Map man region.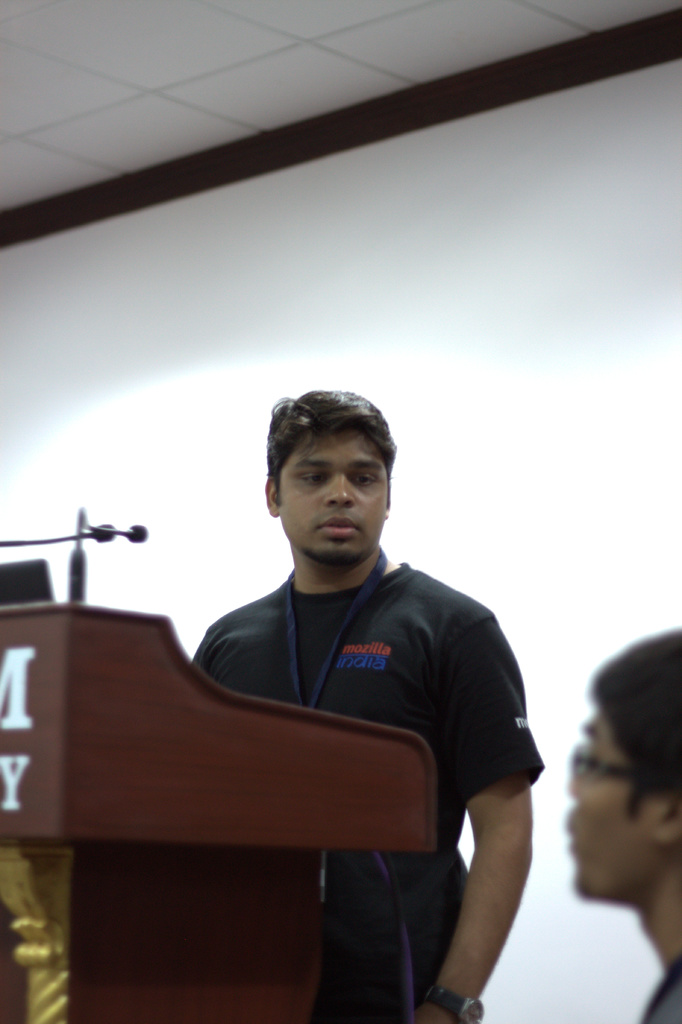
Mapped to locate(111, 367, 550, 987).
